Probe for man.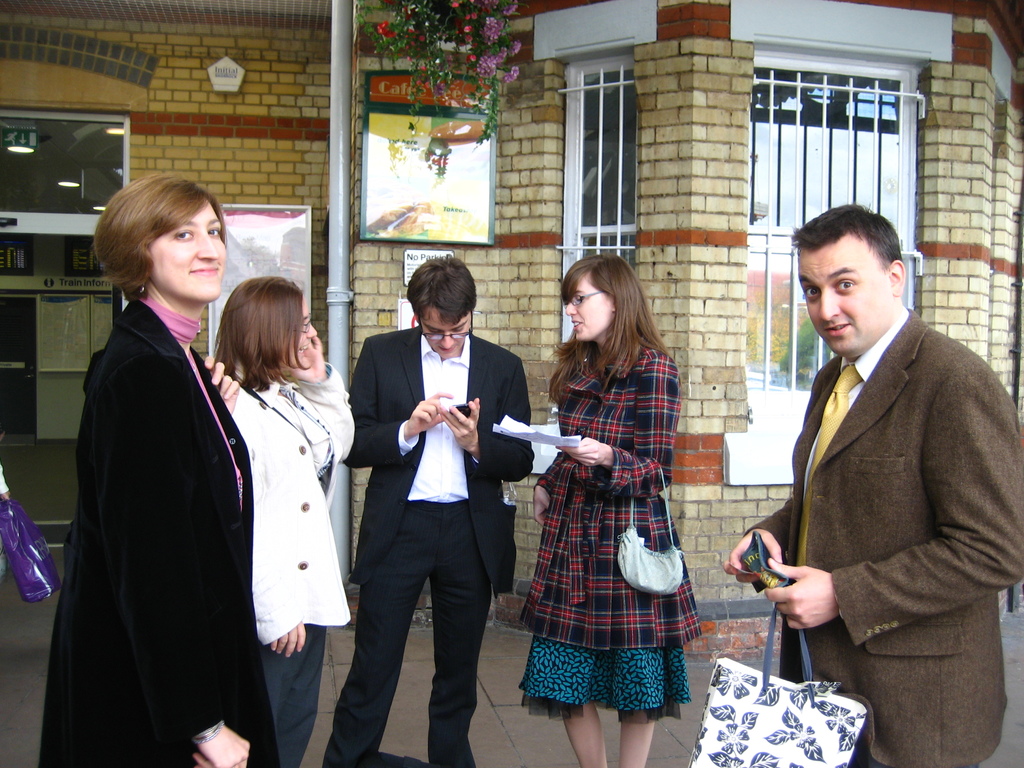
Probe result: {"x1": 723, "y1": 204, "x2": 1023, "y2": 767}.
